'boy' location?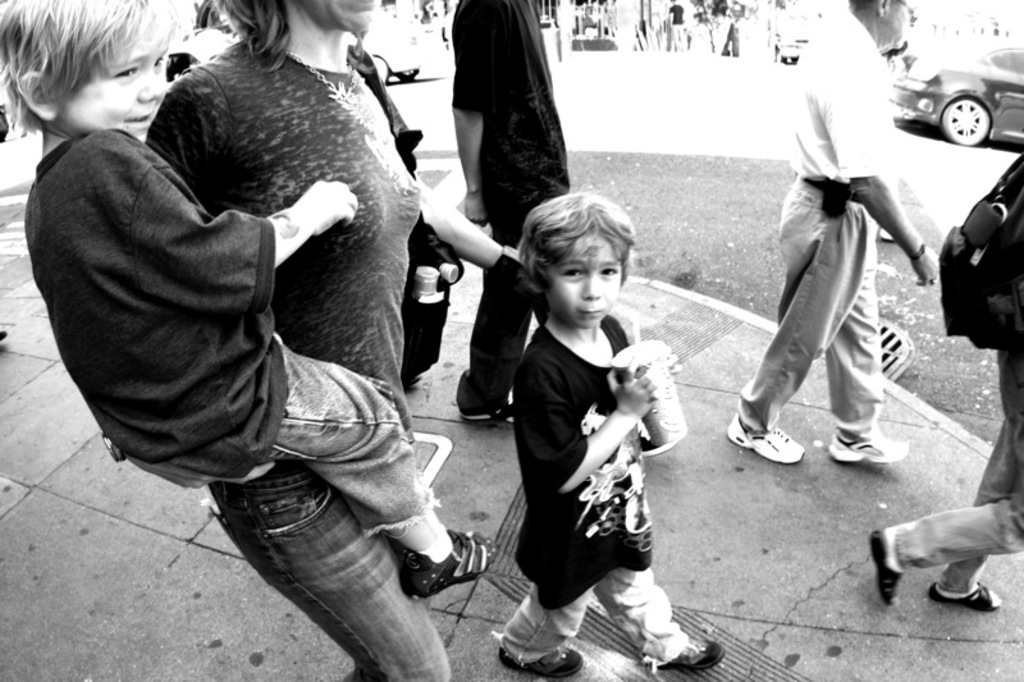
left=483, top=200, right=687, bottom=651
